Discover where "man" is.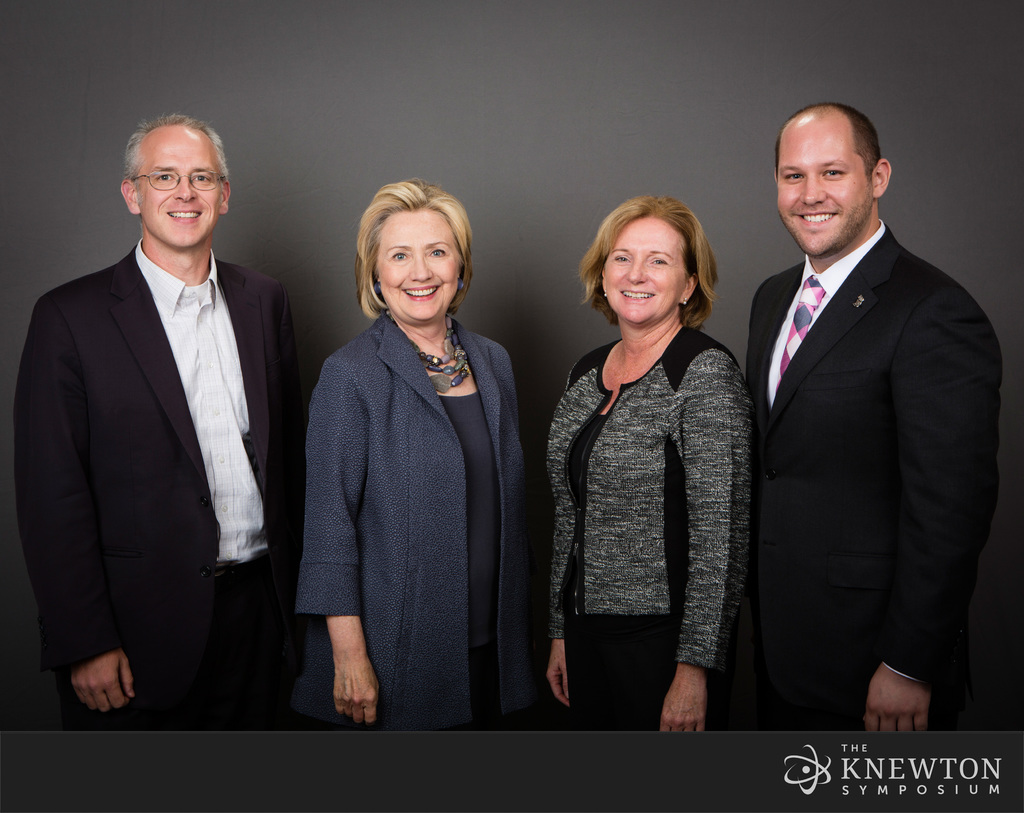
Discovered at bbox(717, 96, 999, 754).
